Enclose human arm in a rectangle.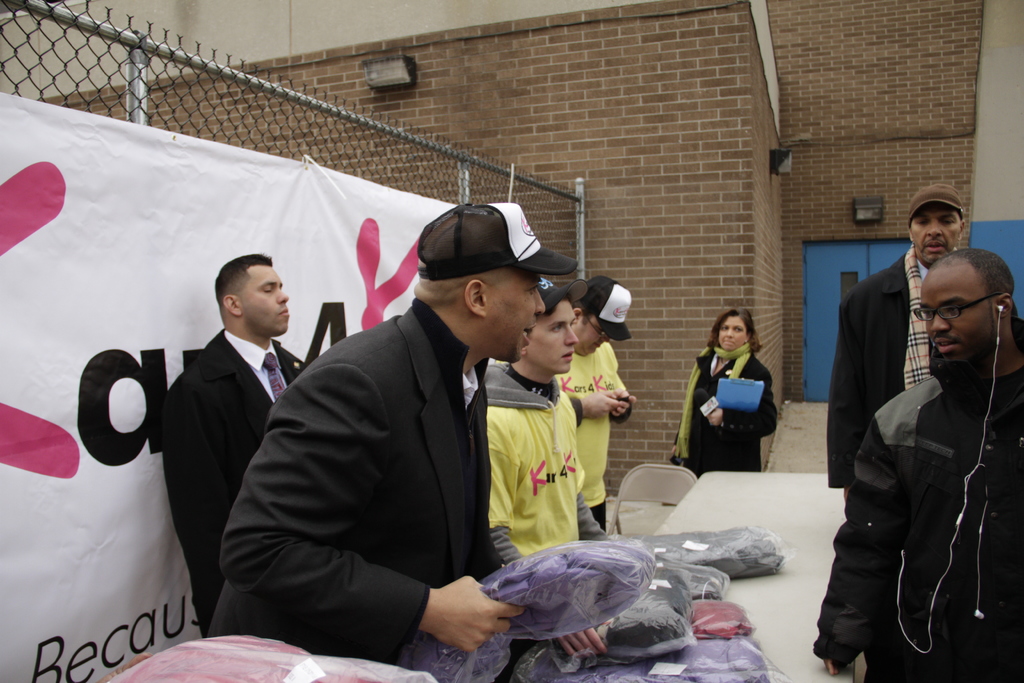
(490, 413, 607, 659).
